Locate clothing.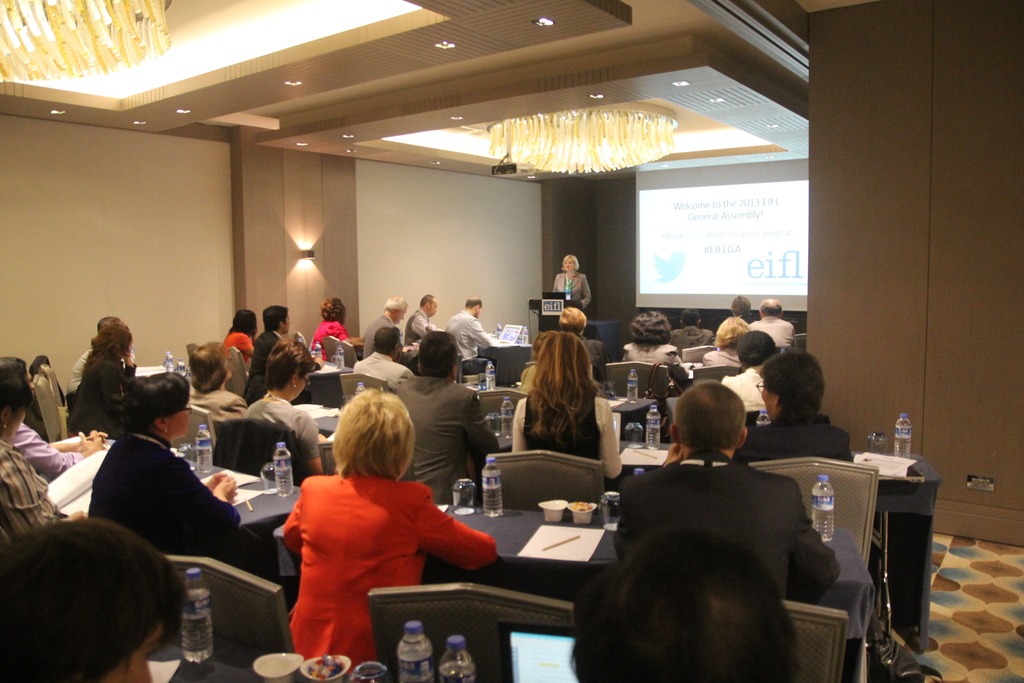
Bounding box: l=550, t=270, r=596, b=324.
